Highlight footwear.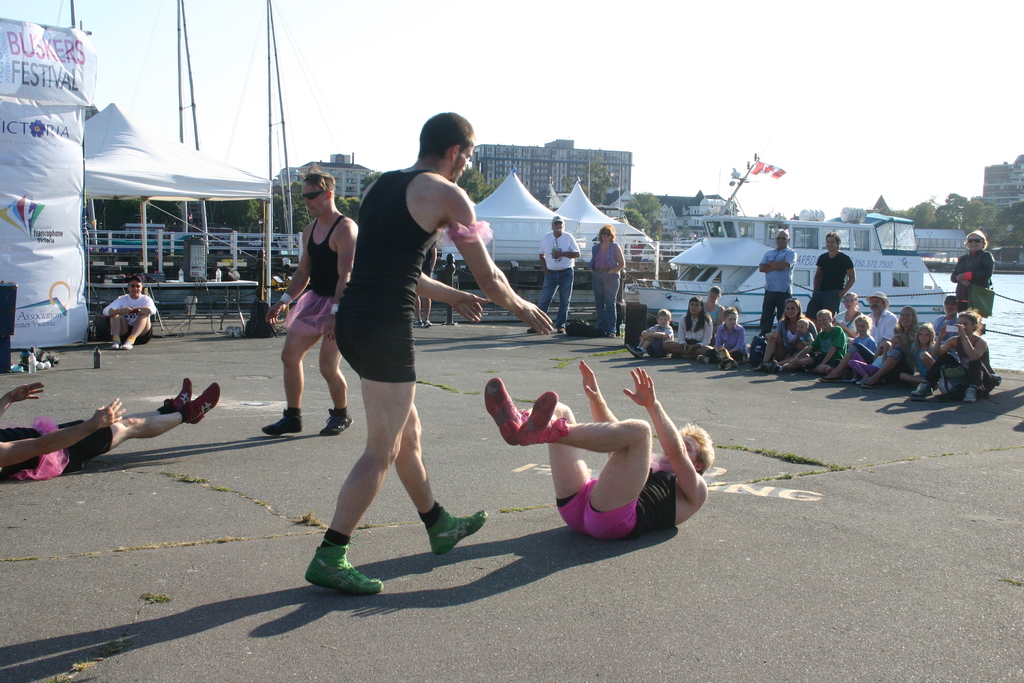
Highlighted region: [424,320,429,327].
